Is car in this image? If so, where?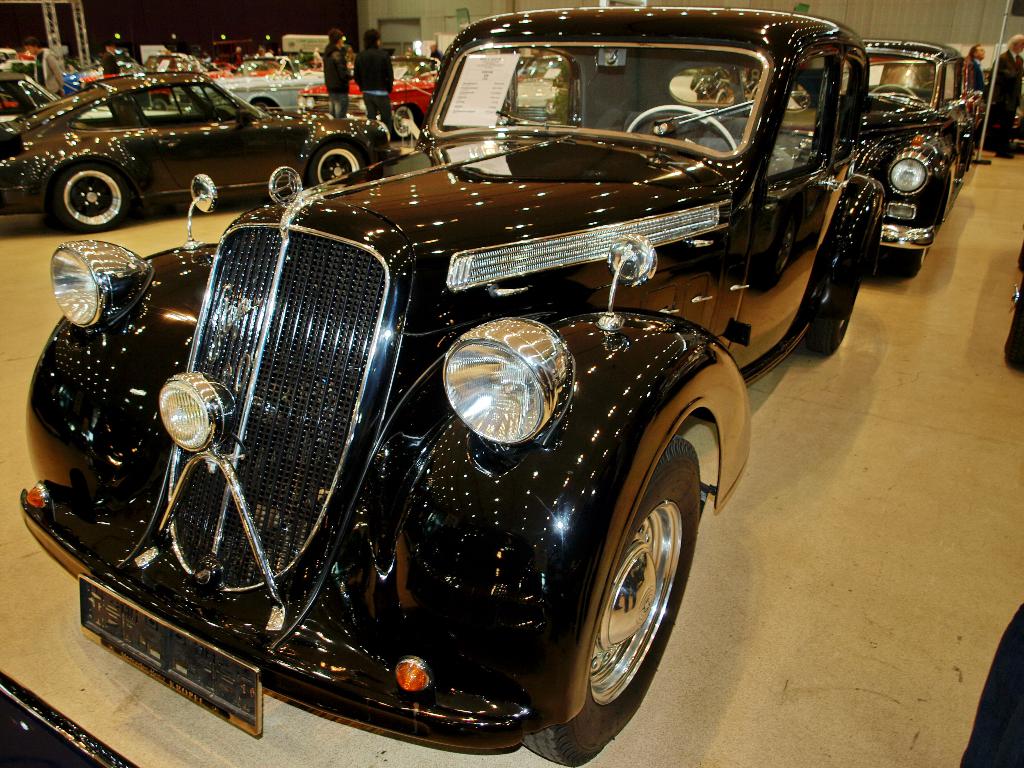
Yes, at bbox=[11, 0, 892, 767].
